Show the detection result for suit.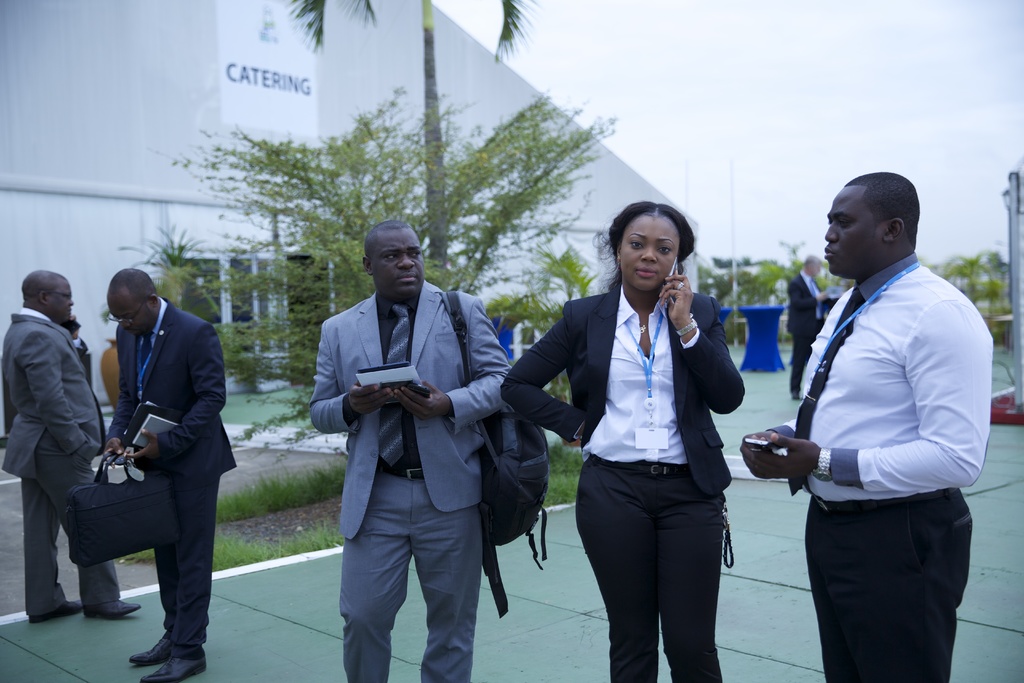
left=501, top=283, right=750, bottom=682.
